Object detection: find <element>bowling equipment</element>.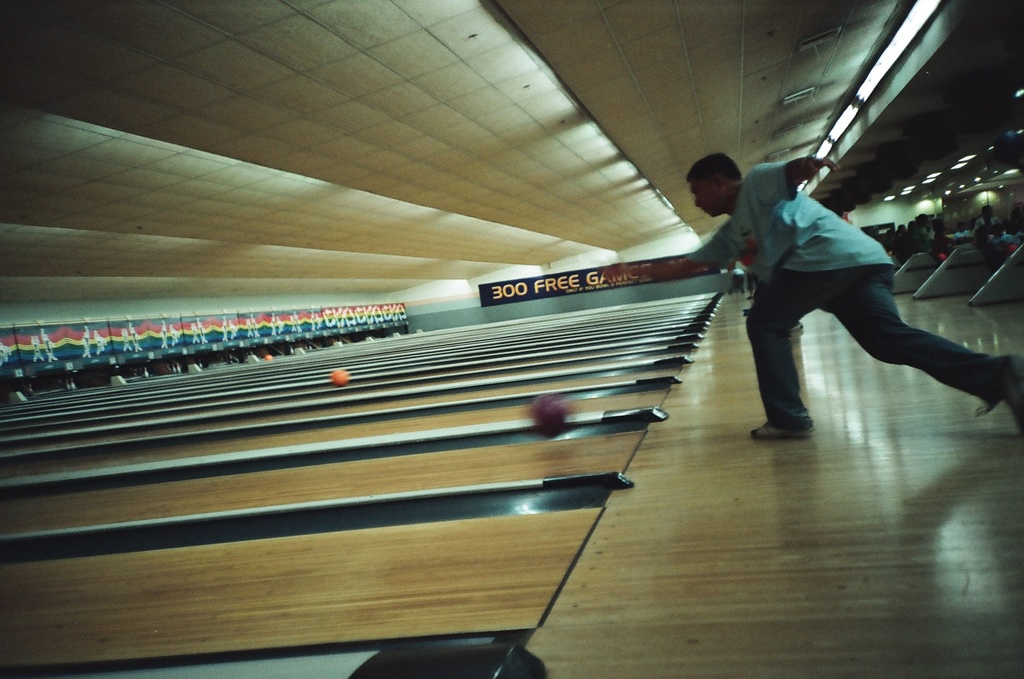
910,241,1016,297.
